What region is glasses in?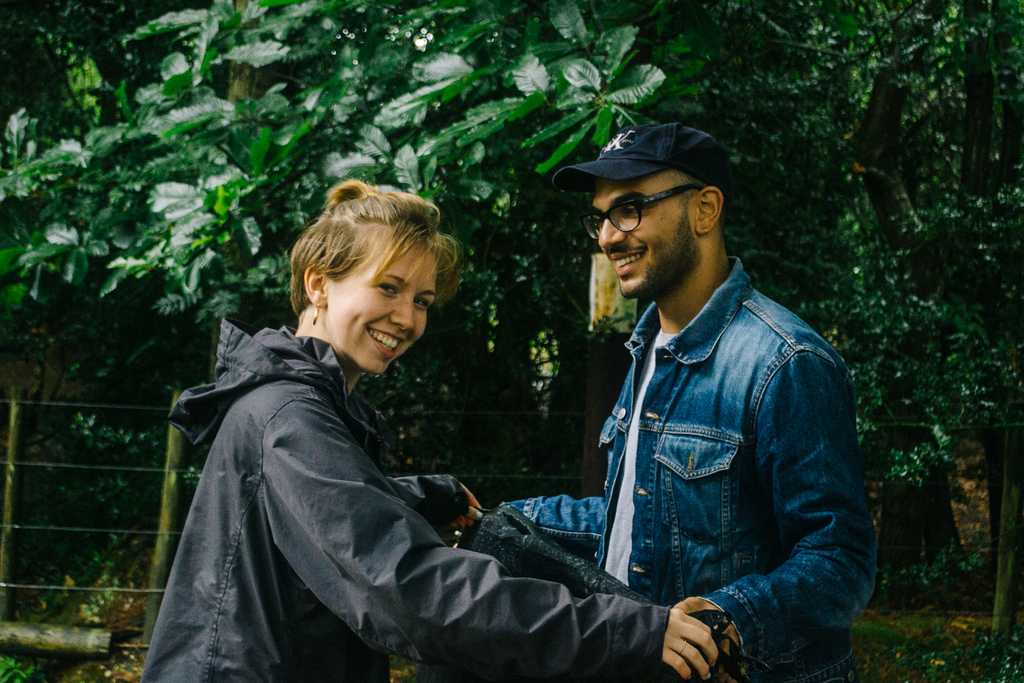
x1=568 y1=189 x2=695 y2=241.
